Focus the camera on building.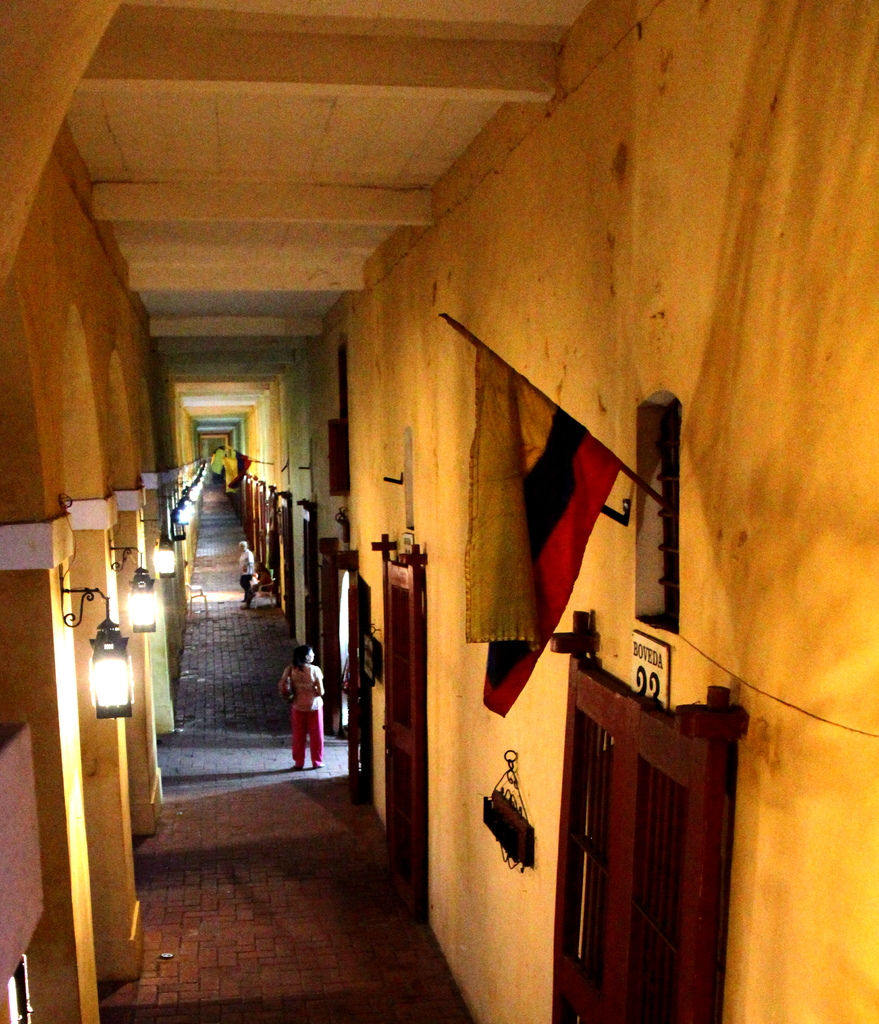
Focus region: [0, 0, 878, 1022].
